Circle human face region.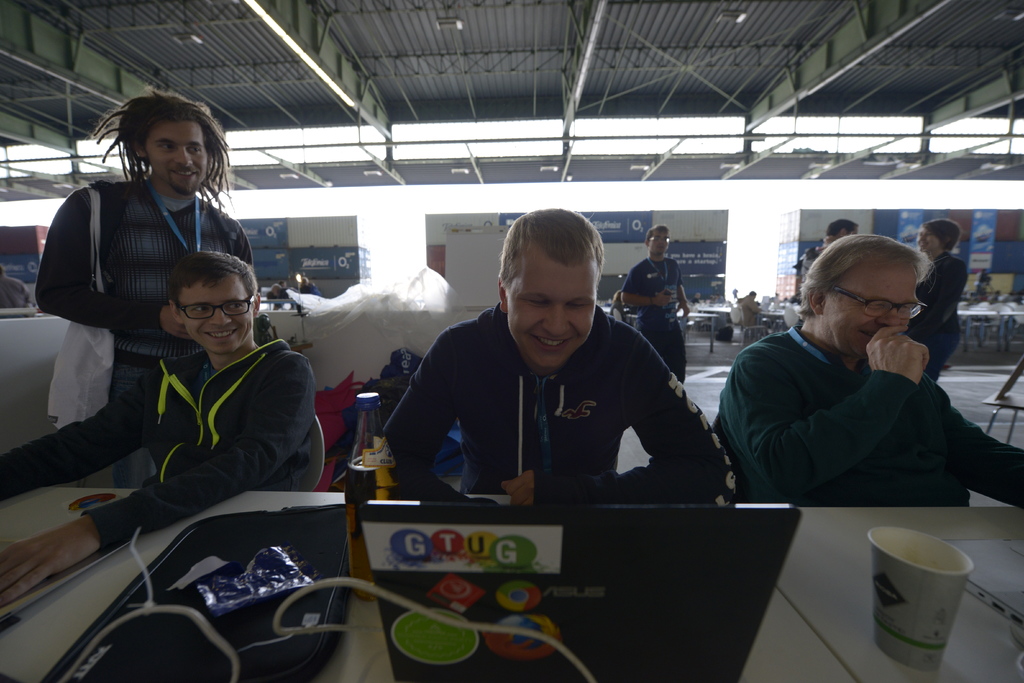
Region: {"x1": 184, "y1": 265, "x2": 253, "y2": 353}.
